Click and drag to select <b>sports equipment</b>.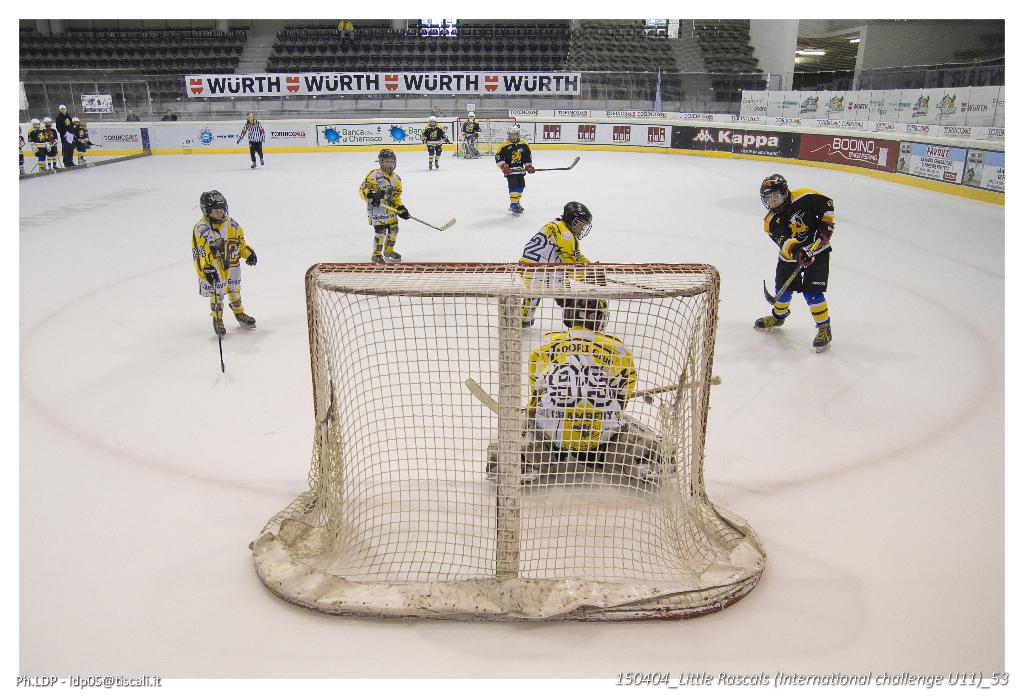
Selection: crop(374, 147, 397, 172).
